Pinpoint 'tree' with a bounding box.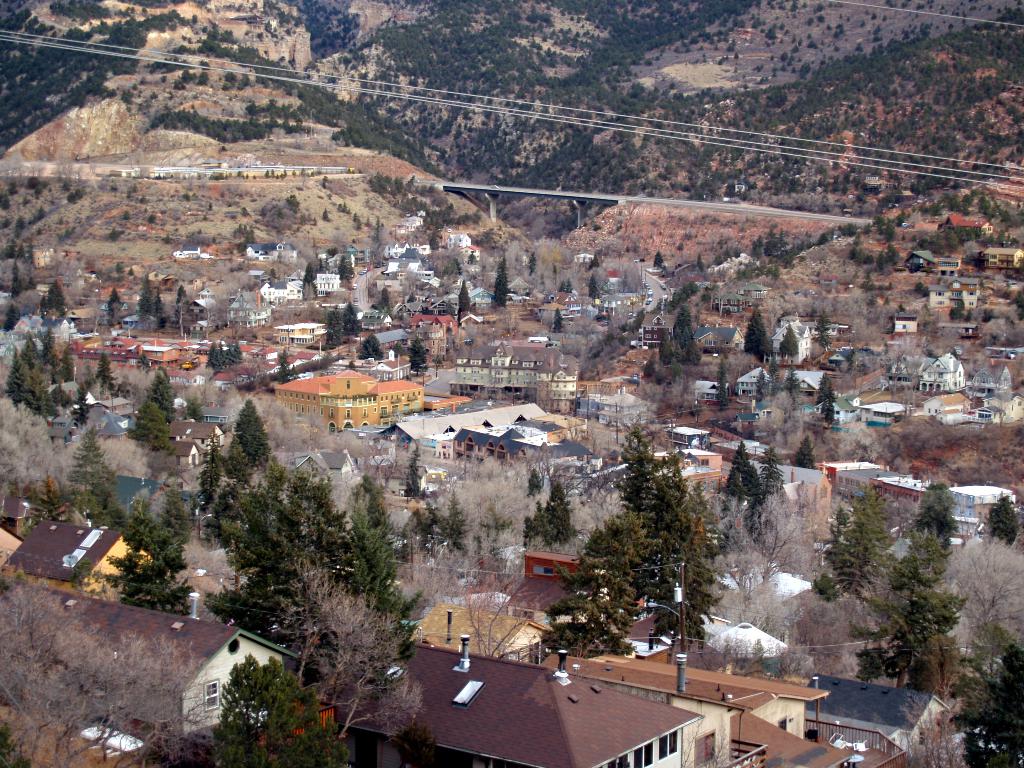
{"x1": 660, "y1": 320, "x2": 674, "y2": 362}.
